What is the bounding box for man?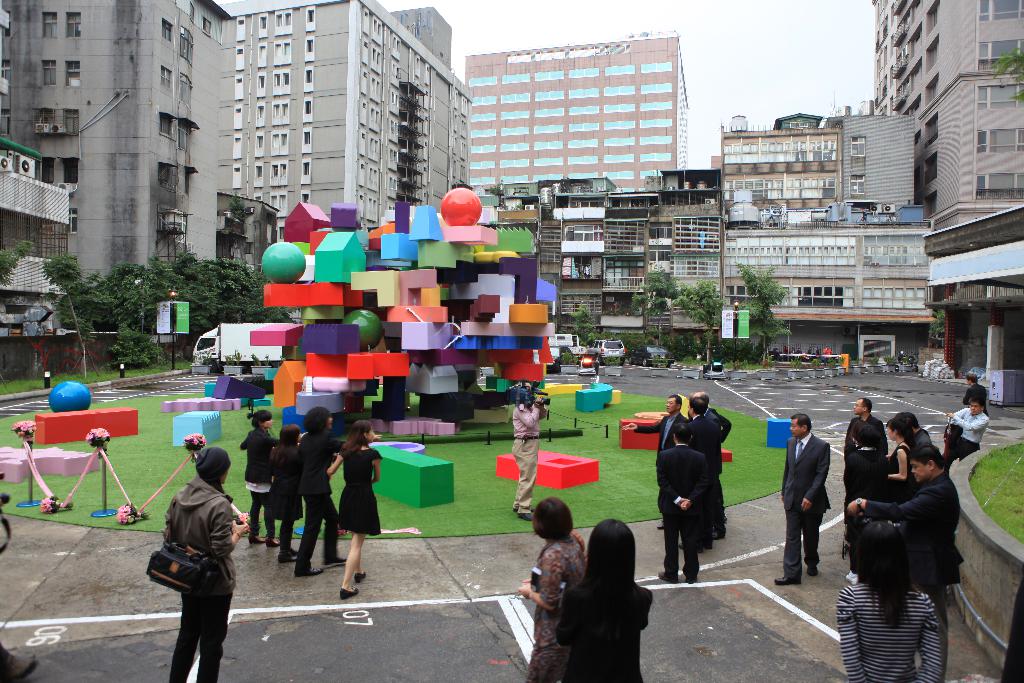
bbox(166, 444, 252, 682).
